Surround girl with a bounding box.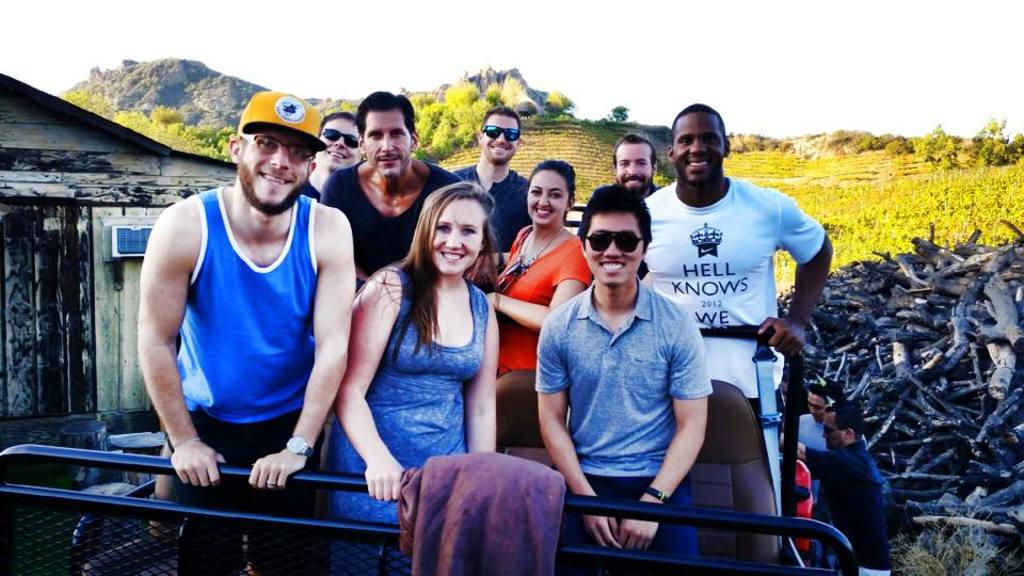
[left=485, top=156, right=594, bottom=470].
